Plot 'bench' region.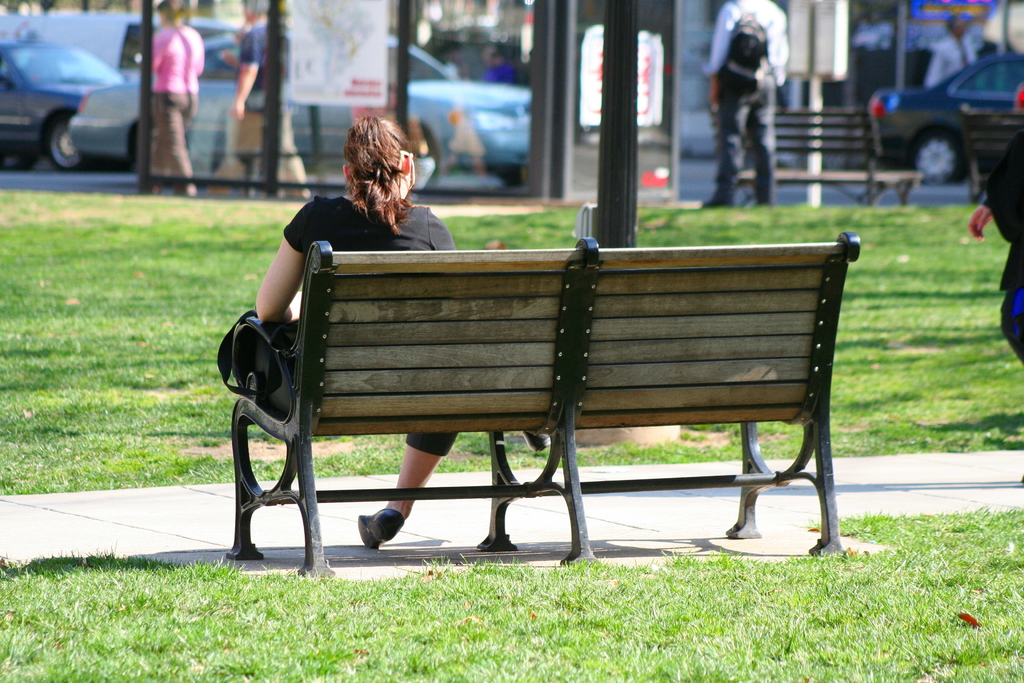
Plotted at box=[955, 103, 1023, 204].
